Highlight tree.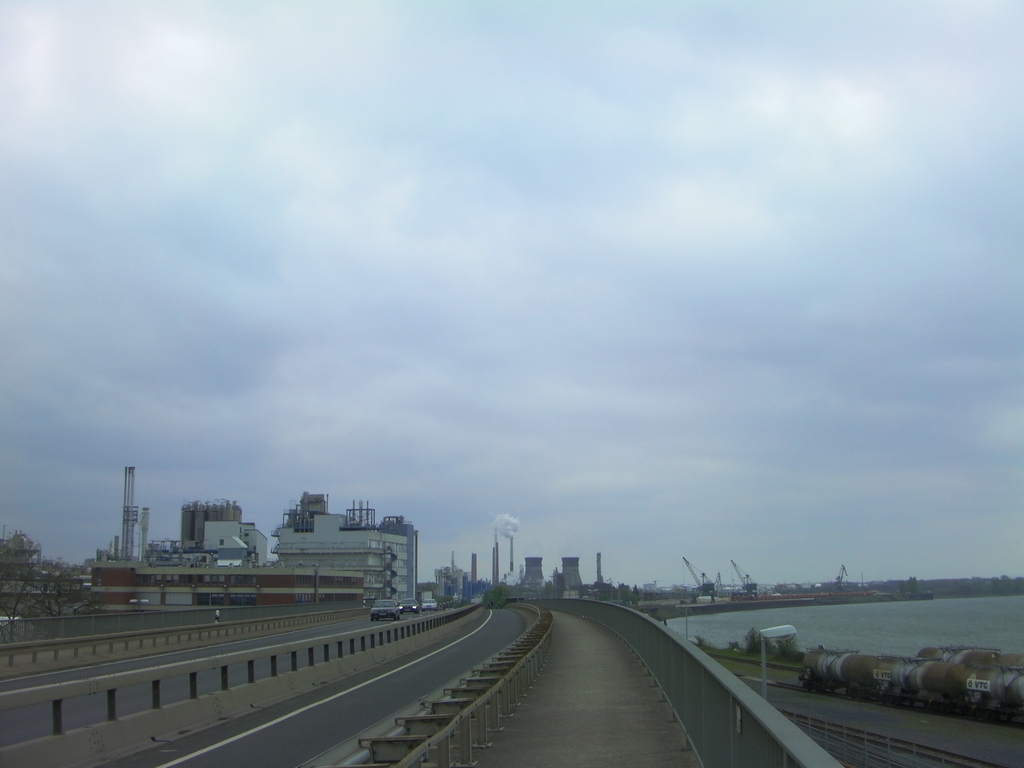
Highlighted region: [589, 581, 625, 607].
